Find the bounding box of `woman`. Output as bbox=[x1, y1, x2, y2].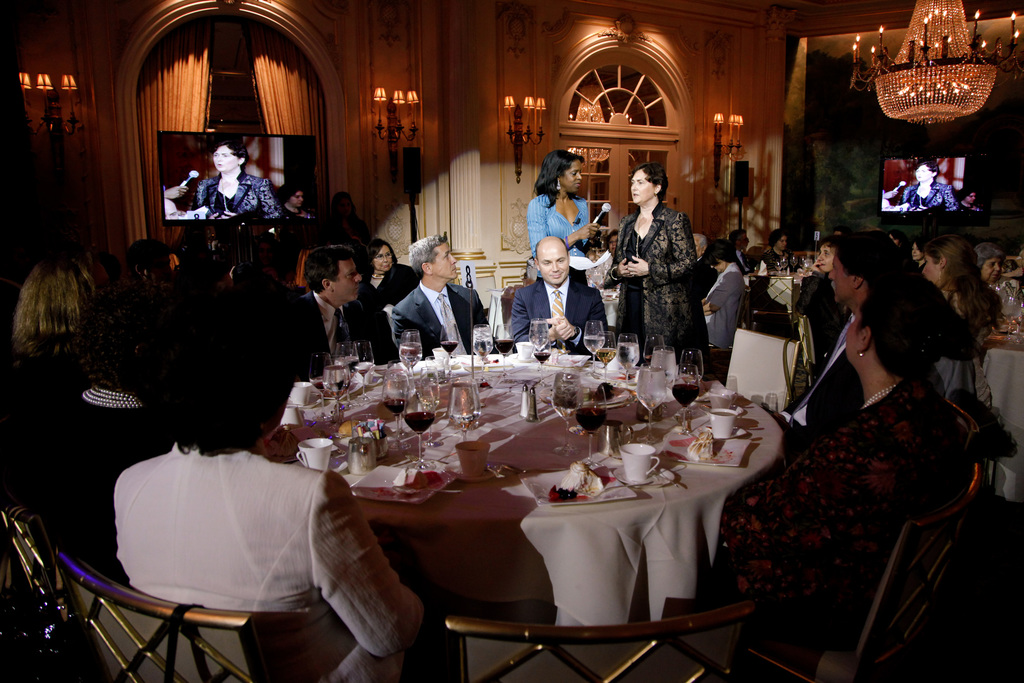
bbox=[39, 280, 173, 581].
